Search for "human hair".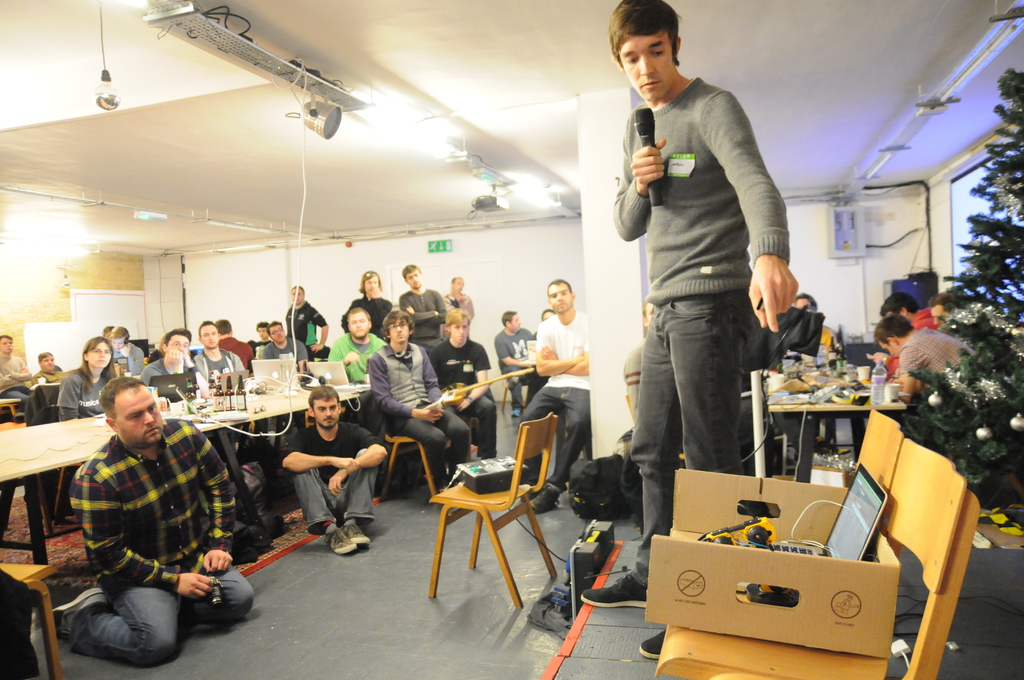
Found at (538, 309, 553, 318).
